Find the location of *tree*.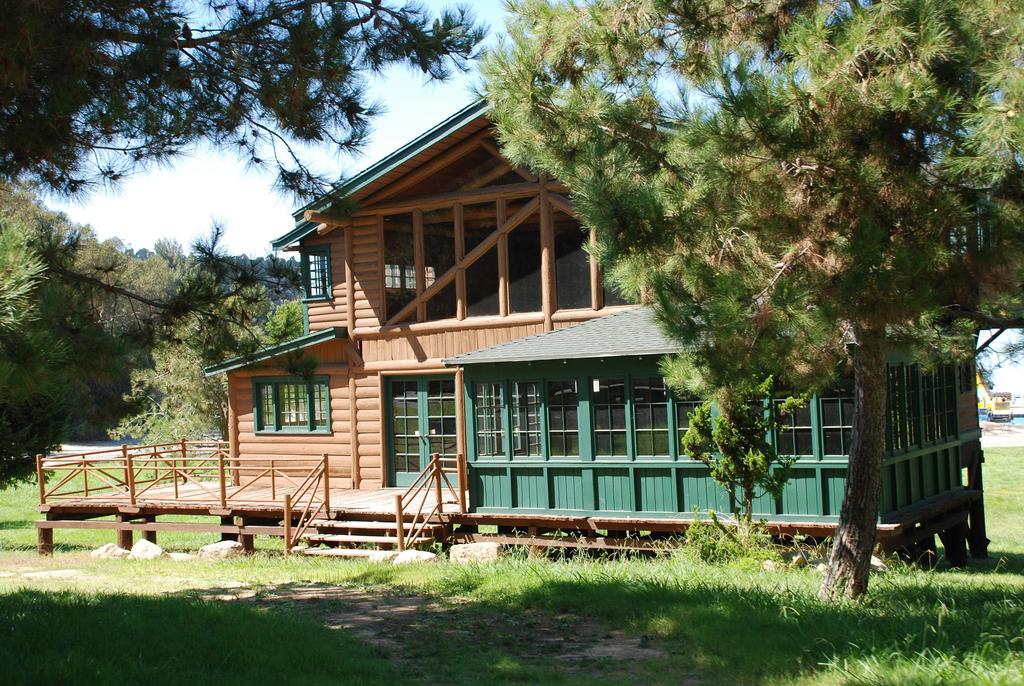
Location: {"left": 264, "top": 292, "right": 302, "bottom": 352}.
